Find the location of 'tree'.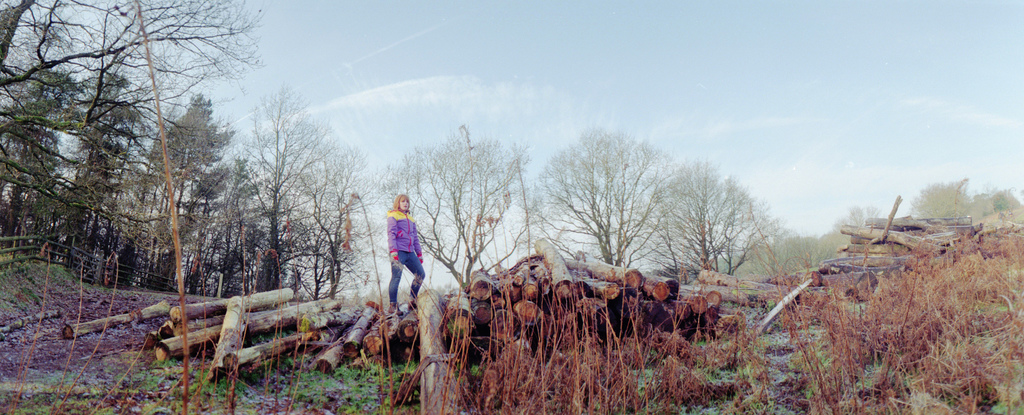
Location: left=136, top=85, right=225, bottom=243.
